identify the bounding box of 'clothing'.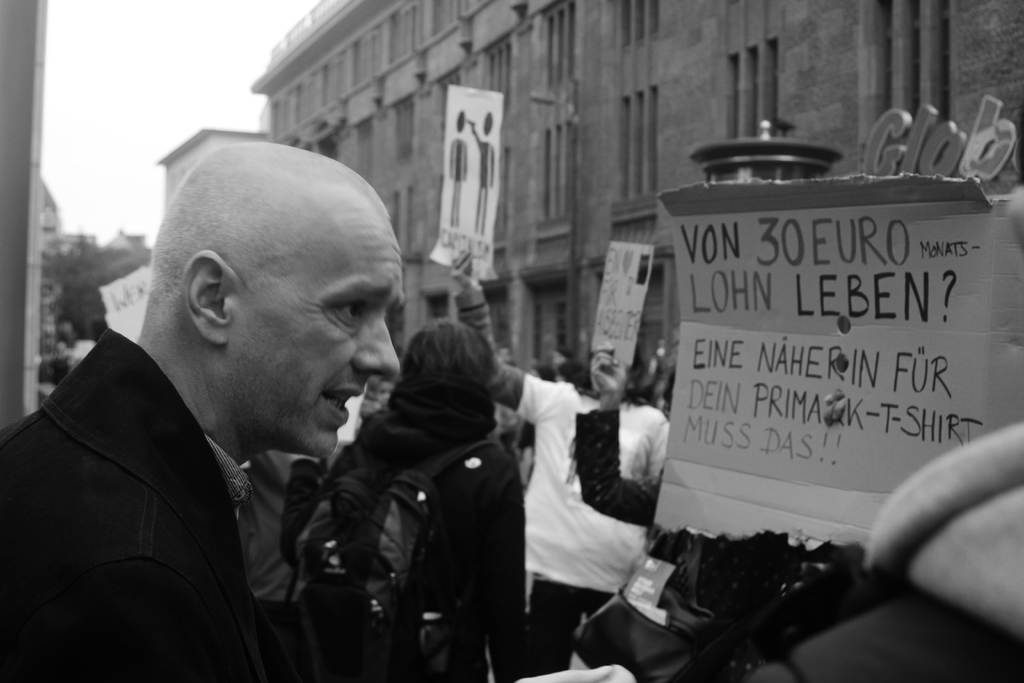
[524,368,672,599].
